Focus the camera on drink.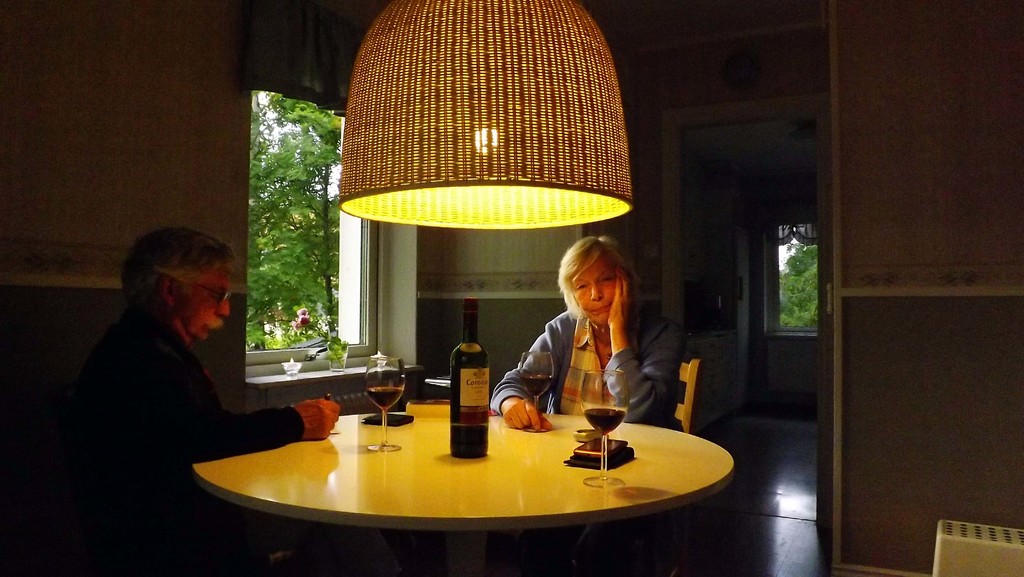
Focus region: detection(581, 403, 631, 430).
